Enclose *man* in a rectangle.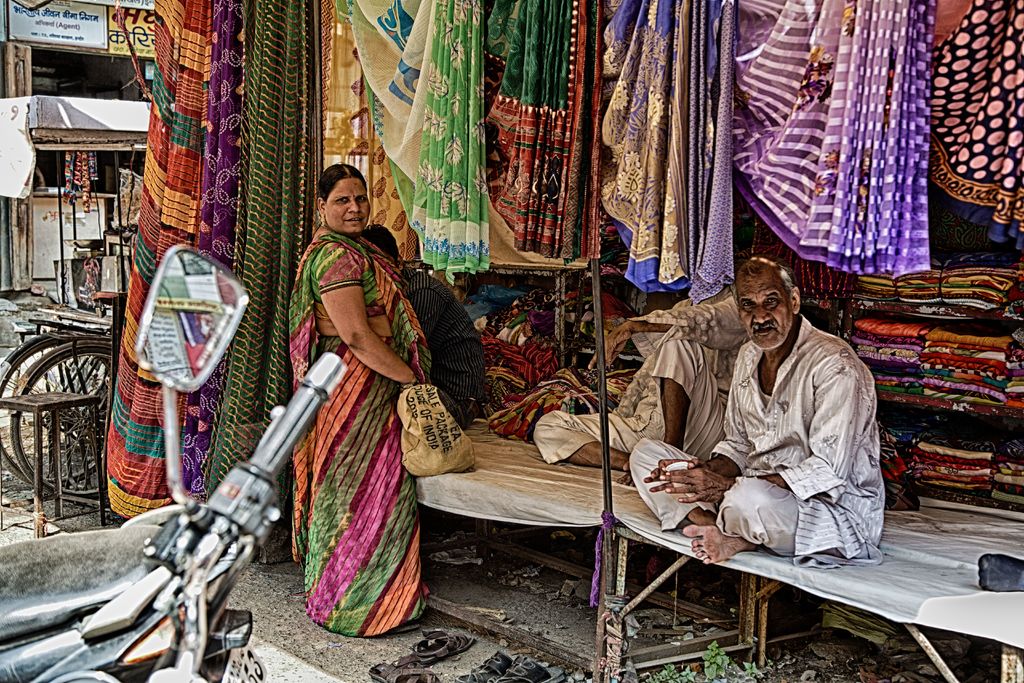
528, 273, 753, 488.
